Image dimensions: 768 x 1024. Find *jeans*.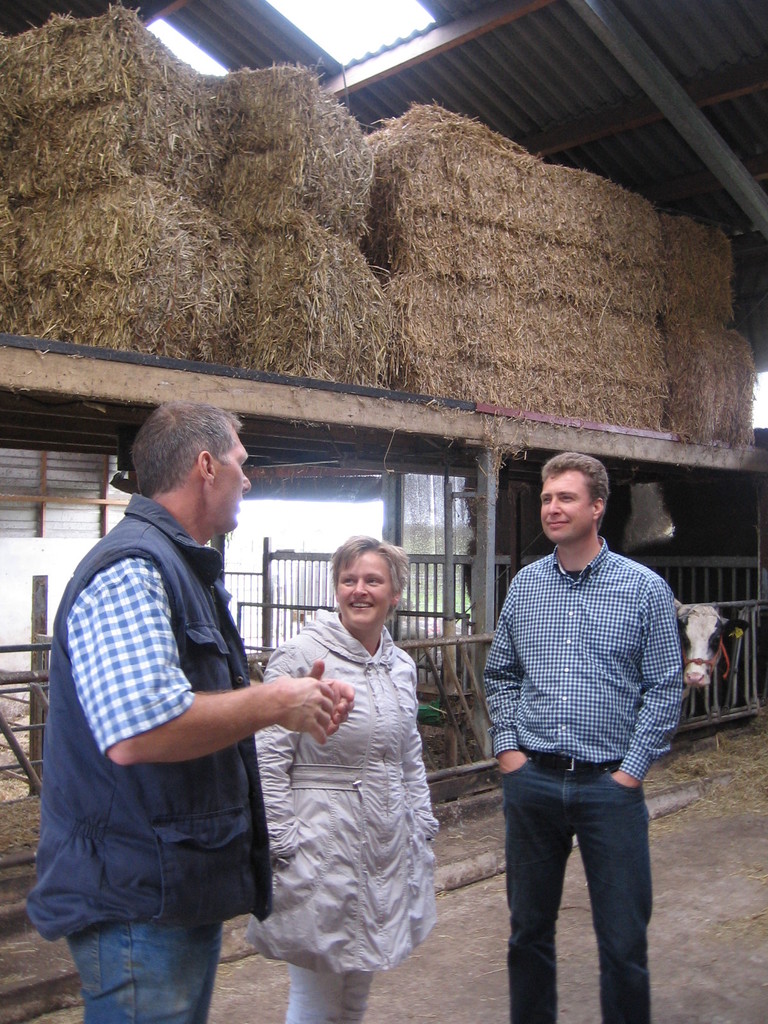
x1=69 y1=925 x2=230 y2=1023.
